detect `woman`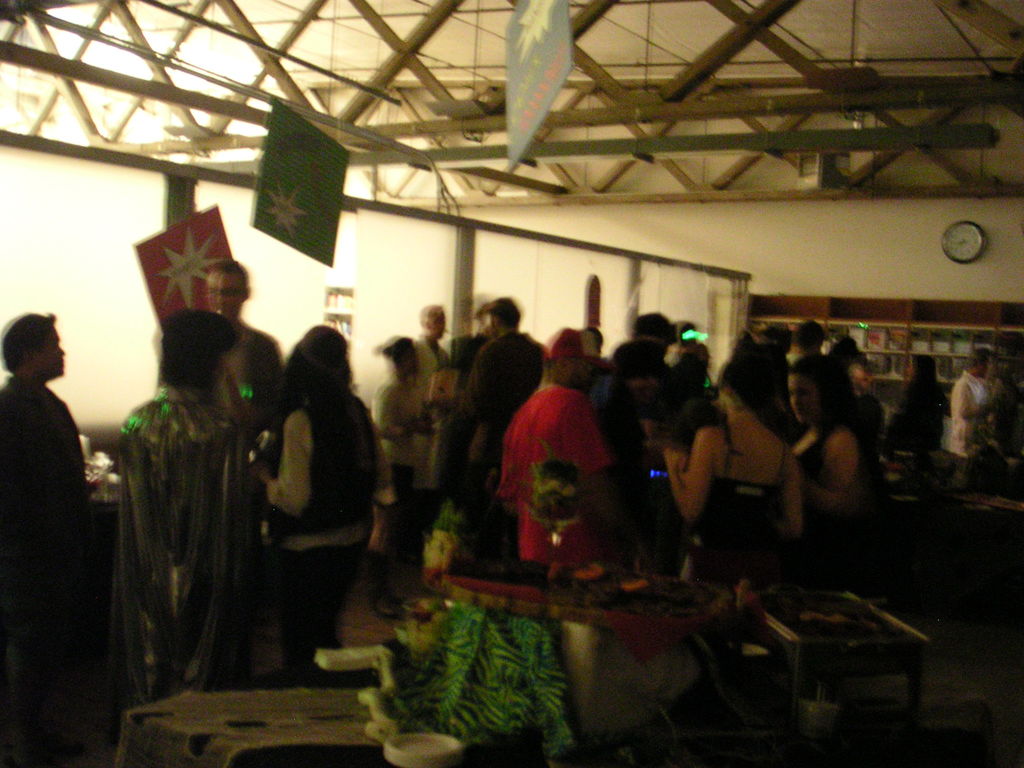
{"left": 773, "top": 339, "right": 858, "bottom": 600}
